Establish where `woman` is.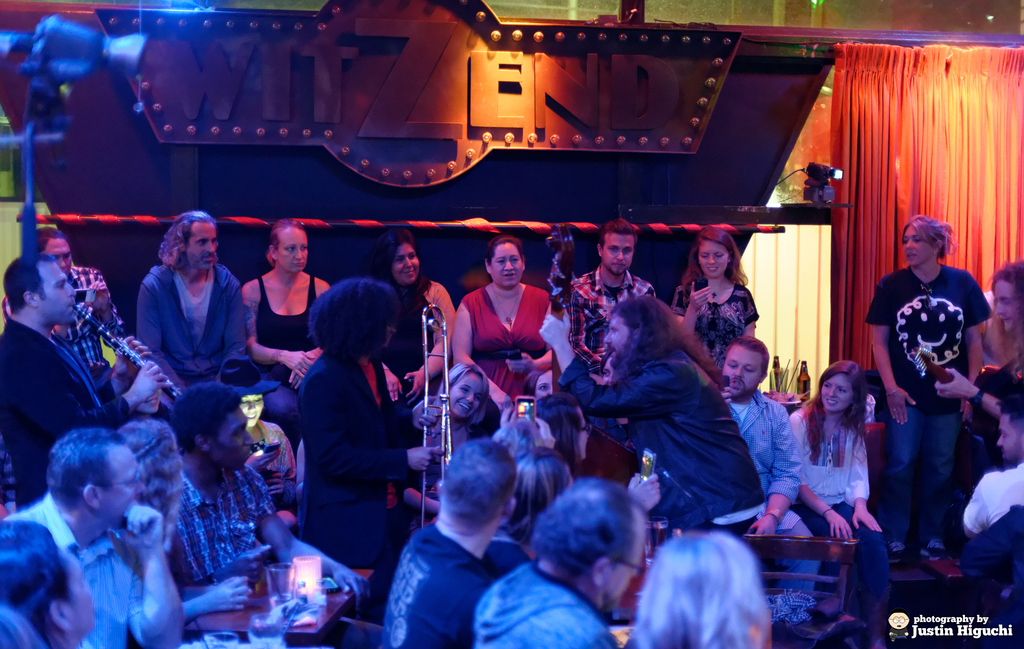
Established at 515, 350, 600, 464.
